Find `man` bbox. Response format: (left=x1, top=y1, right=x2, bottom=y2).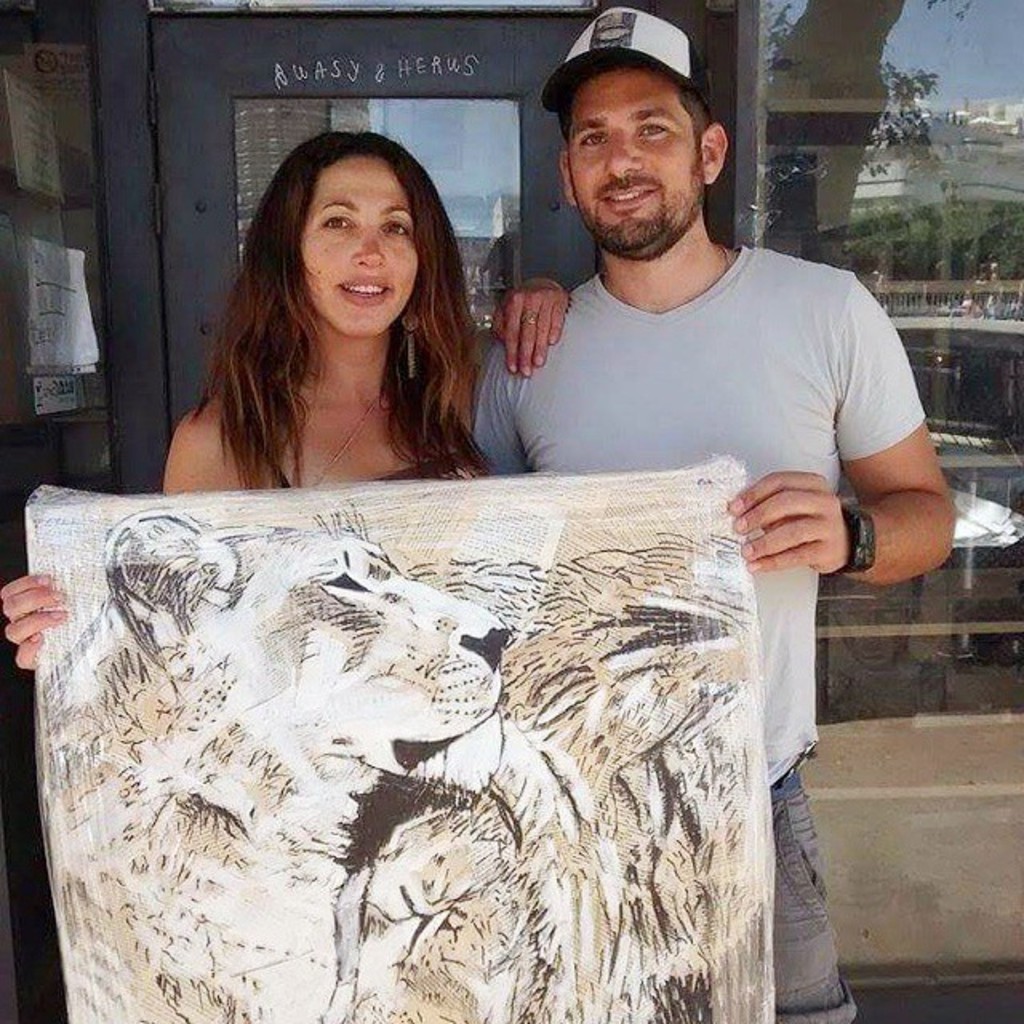
(left=443, top=19, right=958, bottom=1021).
